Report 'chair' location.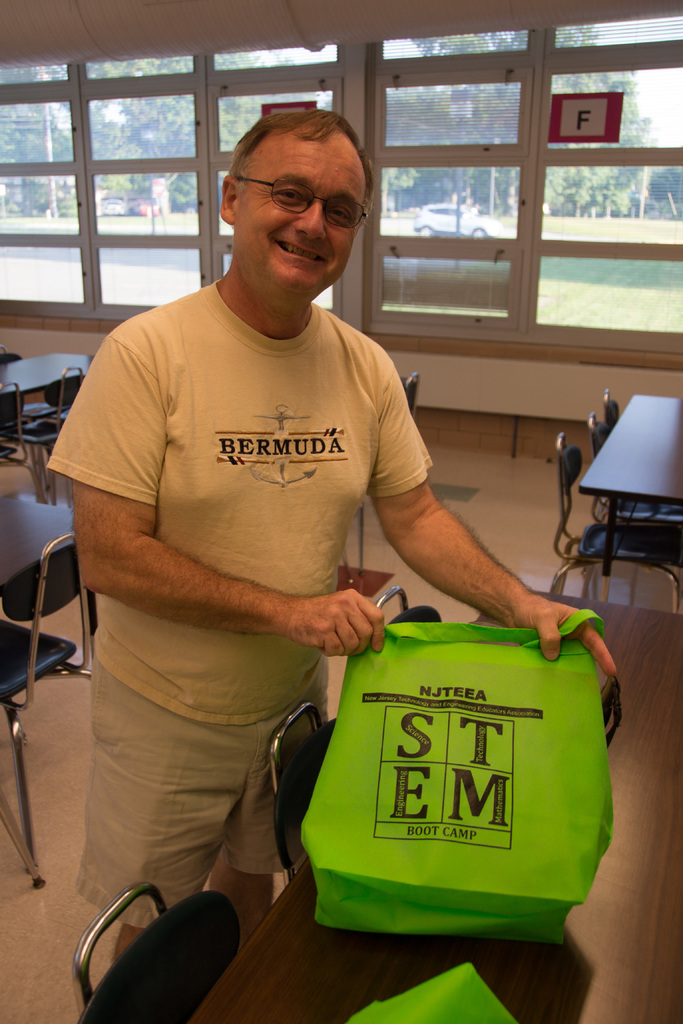
Report: {"x1": 29, "y1": 364, "x2": 85, "y2": 504}.
